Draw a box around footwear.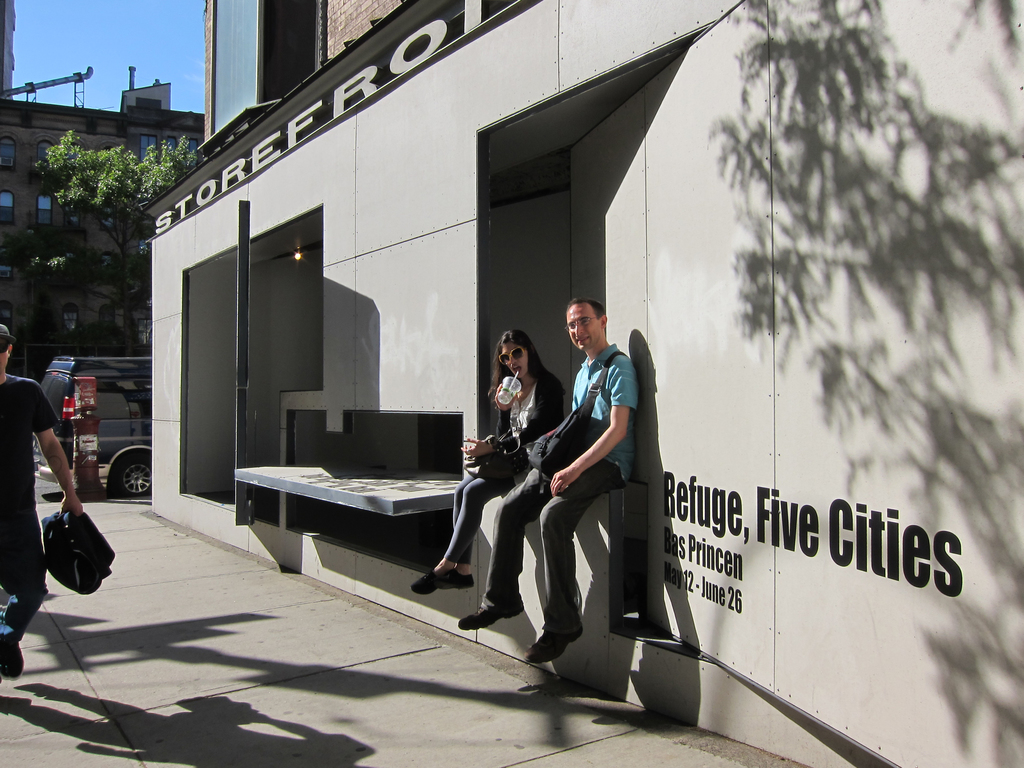
BBox(433, 572, 476, 591).
